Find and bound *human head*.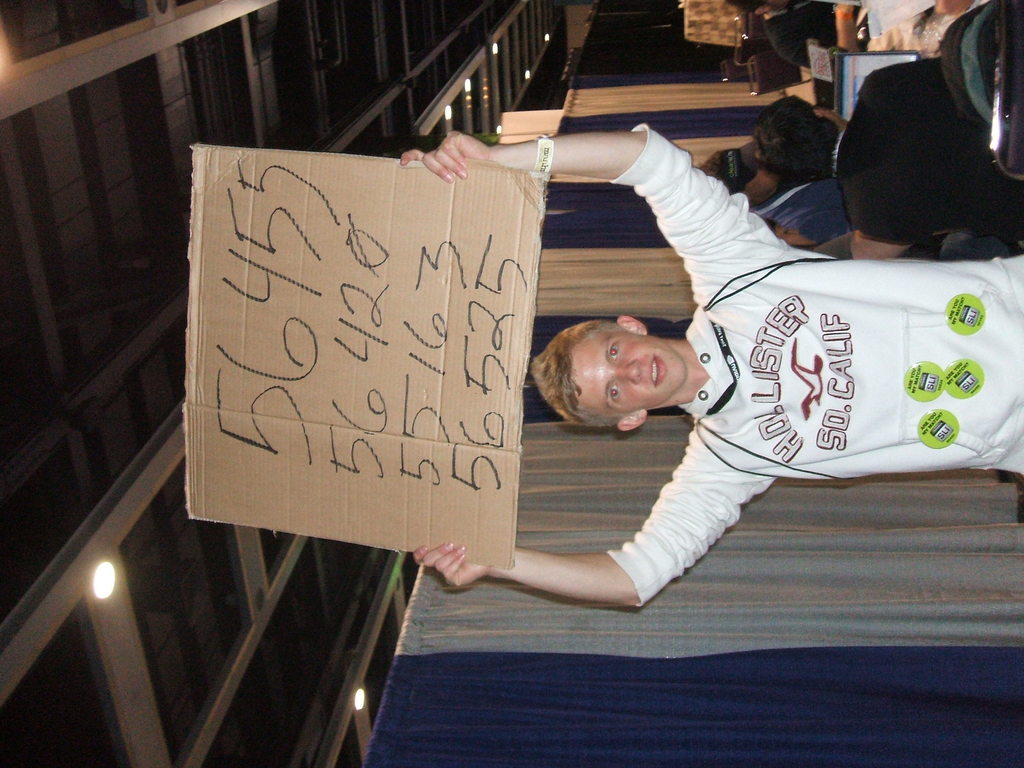
Bound: 702:148:780:204.
